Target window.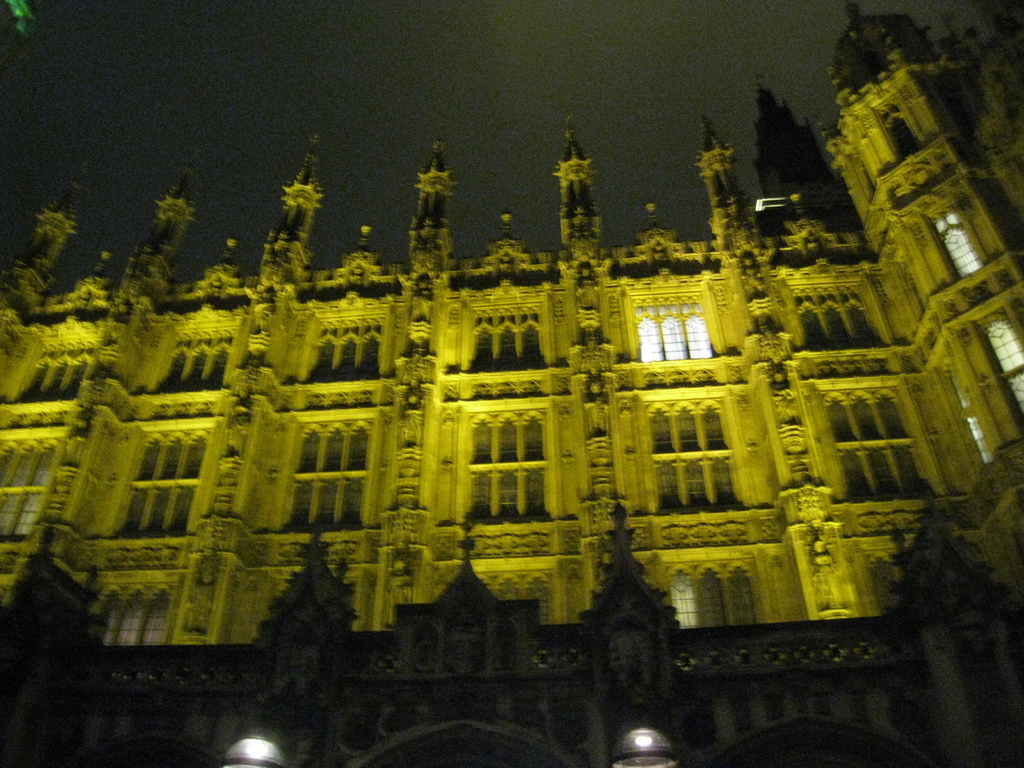
Target region: bbox(932, 212, 990, 278).
